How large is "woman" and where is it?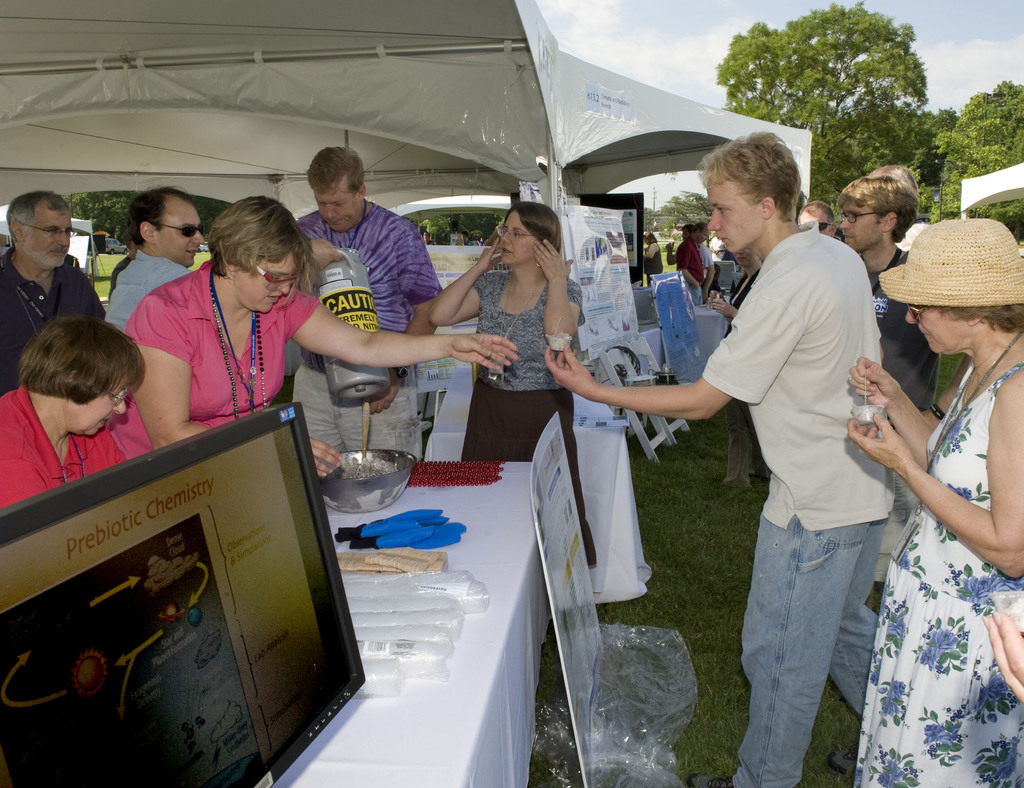
Bounding box: left=118, top=193, right=520, bottom=464.
